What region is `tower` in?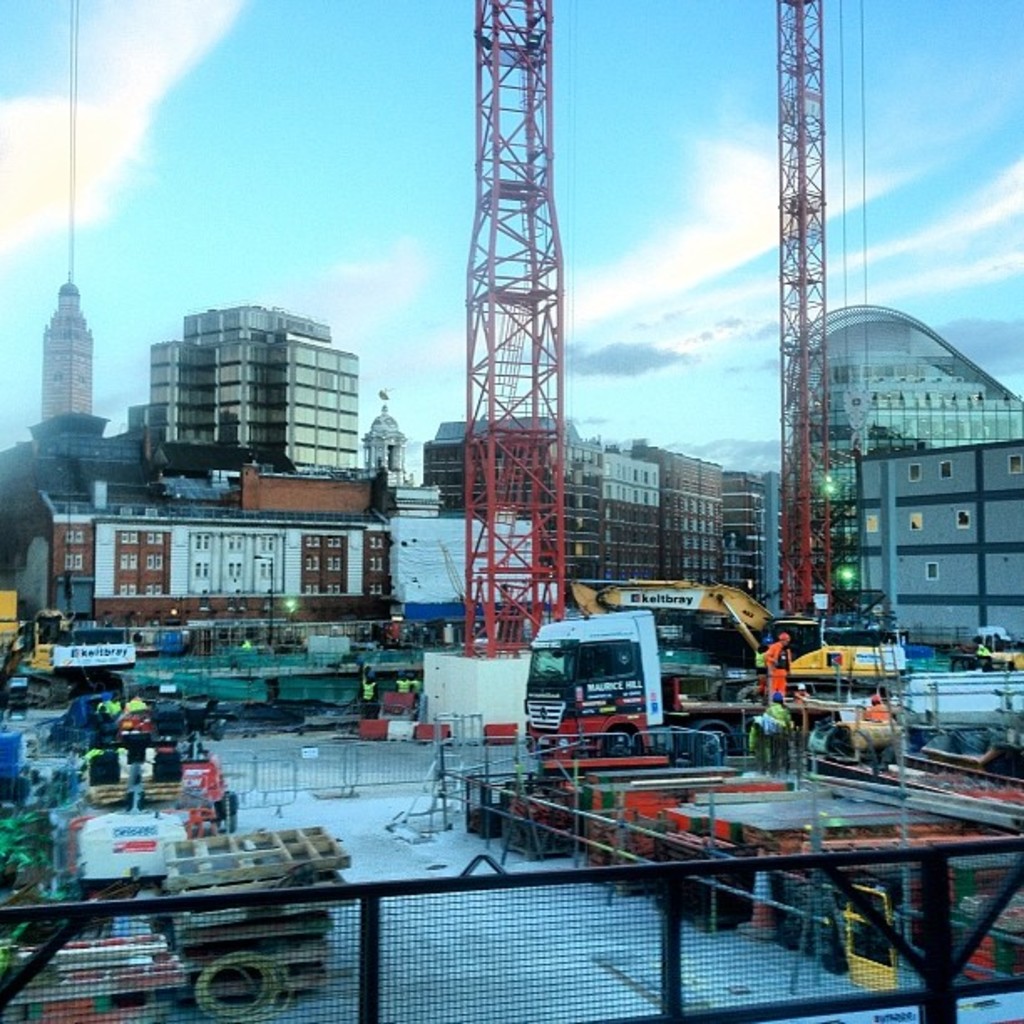
box(355, 368, 417, 507).
